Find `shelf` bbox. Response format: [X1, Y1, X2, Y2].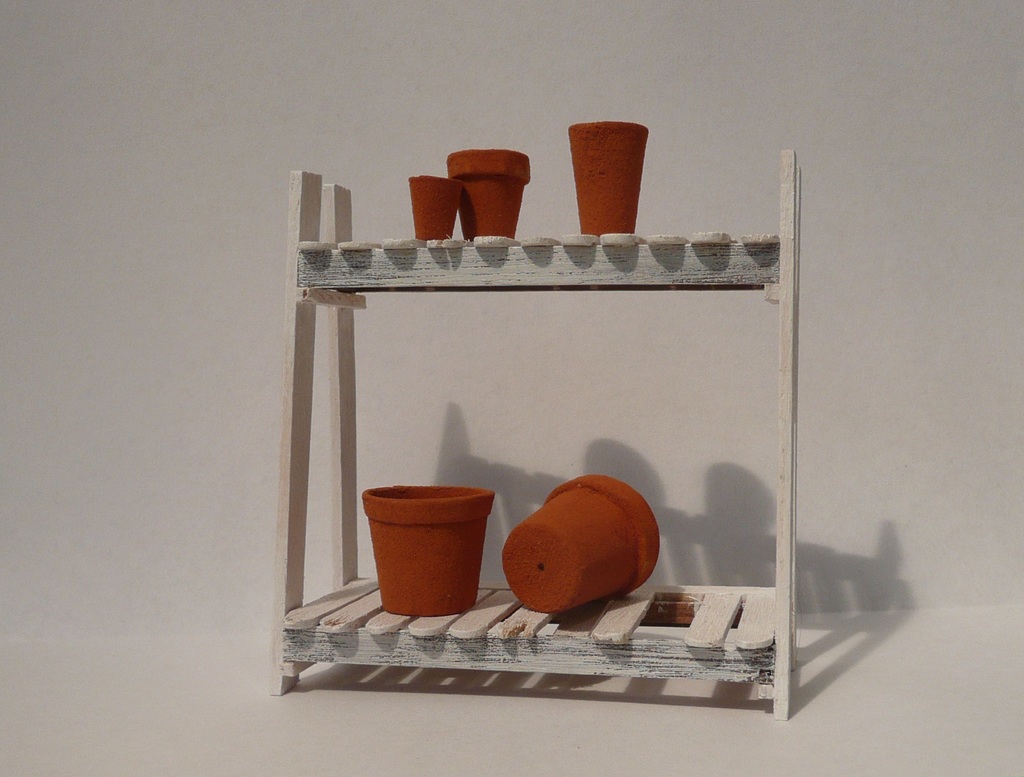
[257, 113, 879, 755].
